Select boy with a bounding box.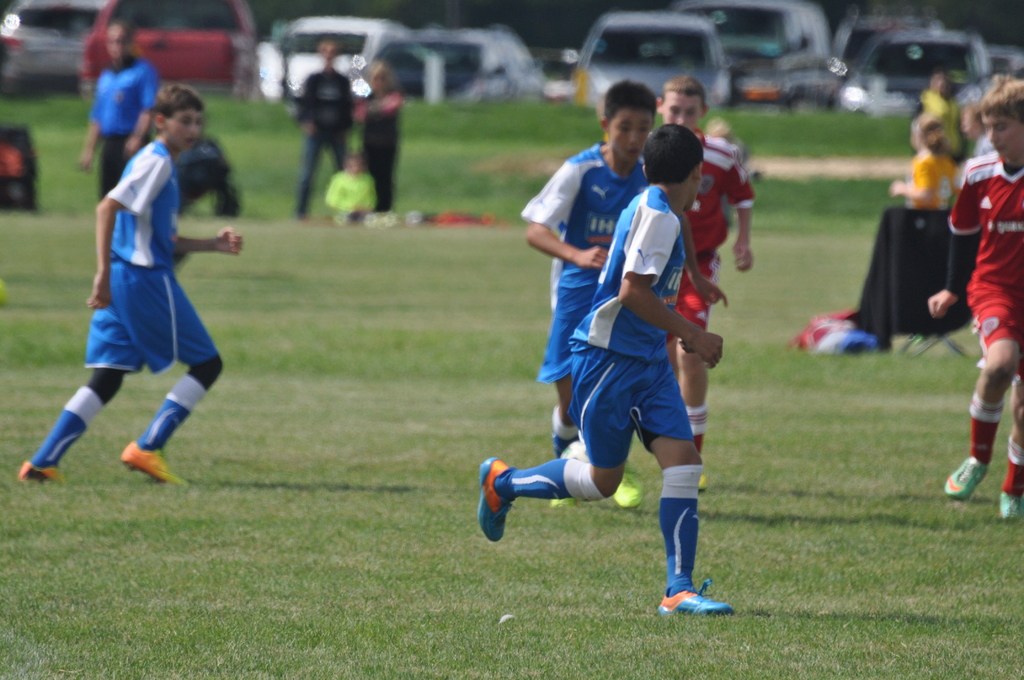
[21,88,260,508].
